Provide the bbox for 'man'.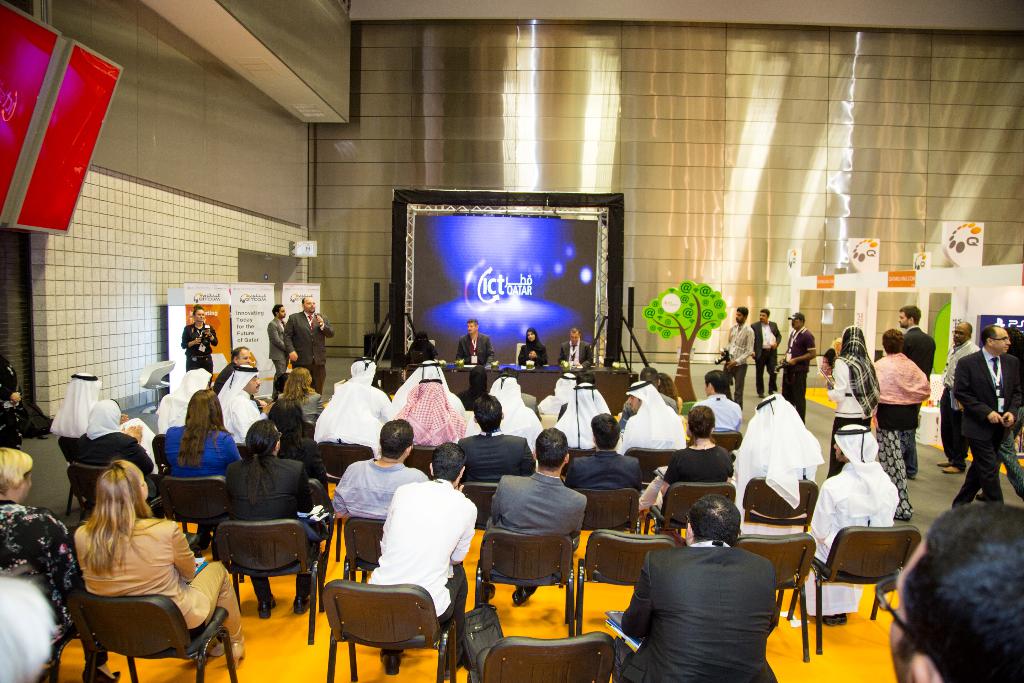
pyautogui.locateOnScreen(483, 427, 586, 606).
